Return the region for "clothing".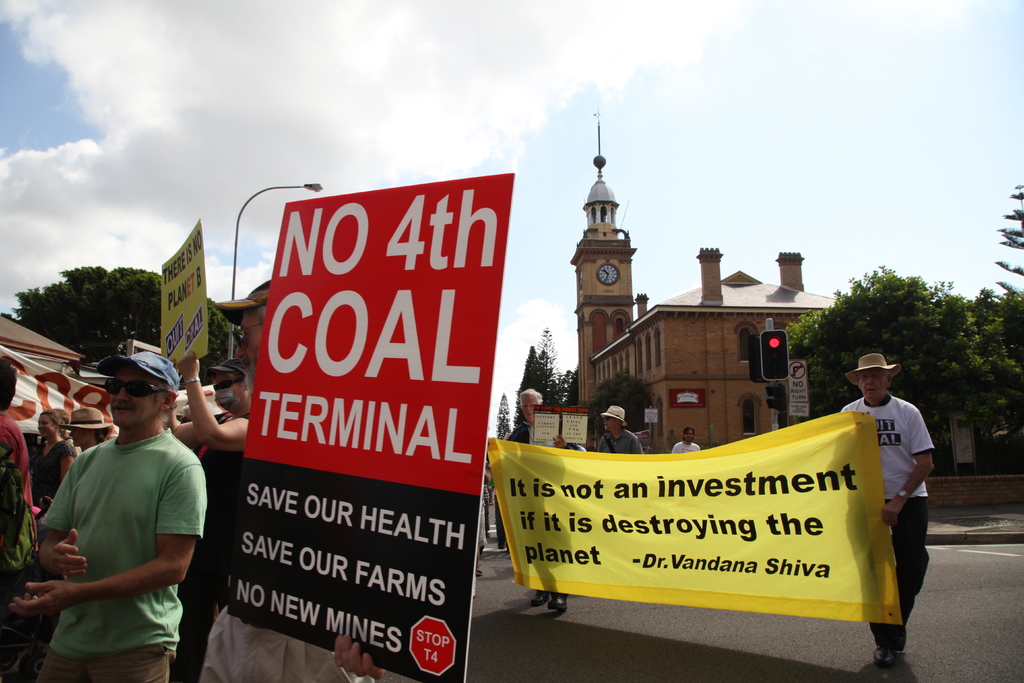
bbox=[29, 429, 83, 509].
